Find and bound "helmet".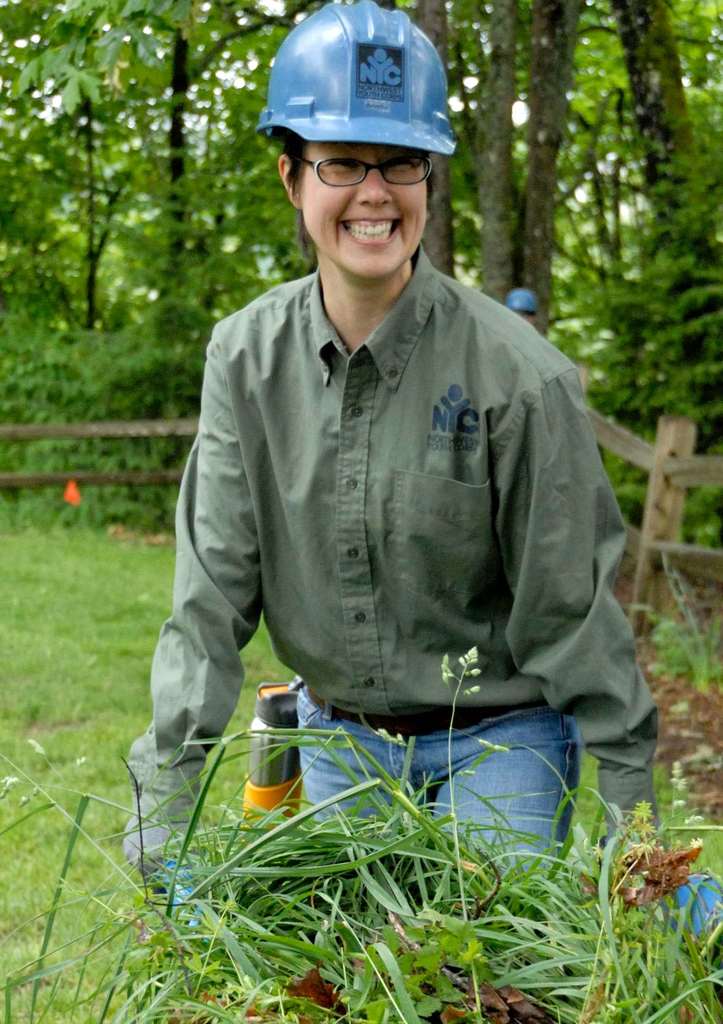
Bound: bbox=[262, 0, 454, 152].
